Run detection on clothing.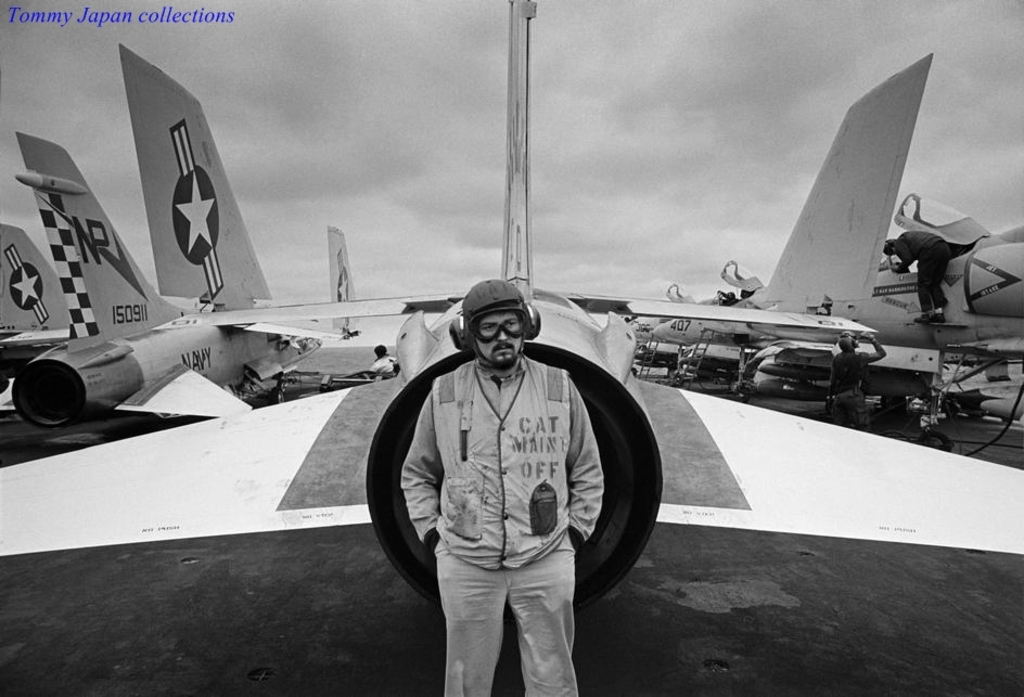
Result: crop(367, 284, 637, 669).
